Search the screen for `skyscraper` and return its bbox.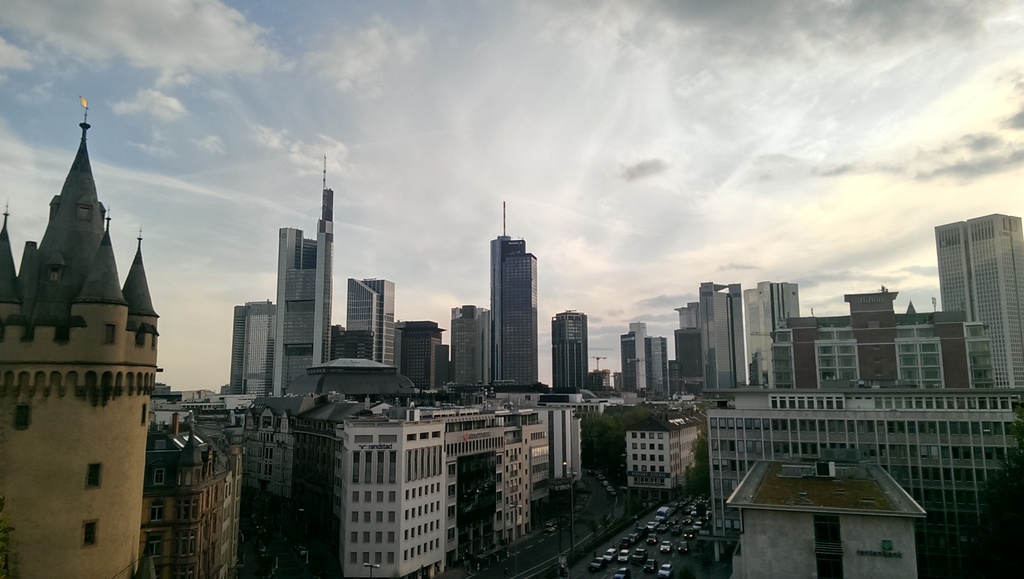
Found: (x1=239, y1=383, x2=517, y2=578).
